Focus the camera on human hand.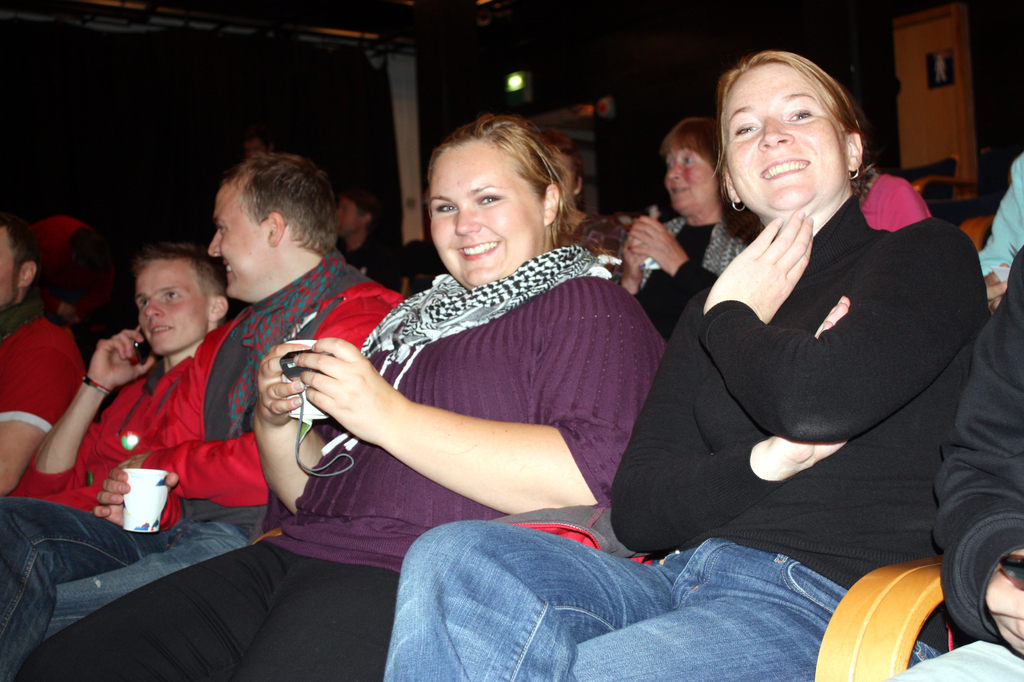
Focus region: box=[699, 204, 817, 328].
